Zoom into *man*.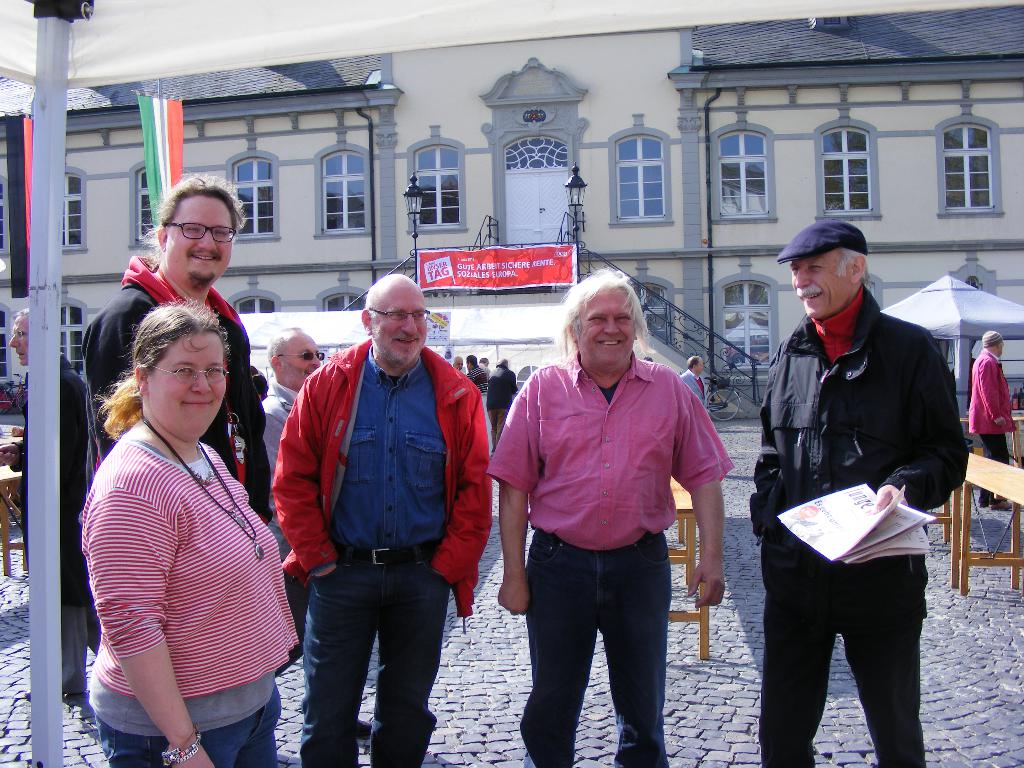
Zoom target: [488, 255, 739, 767].
